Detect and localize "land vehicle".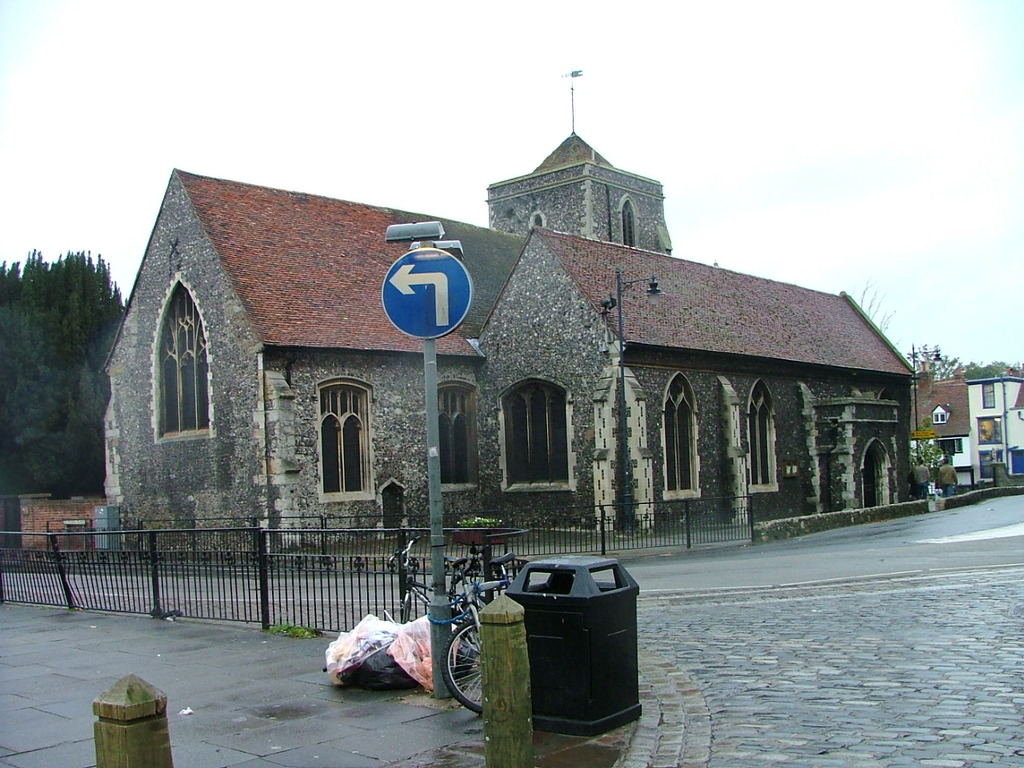
Localized at [442,546,518,706].
